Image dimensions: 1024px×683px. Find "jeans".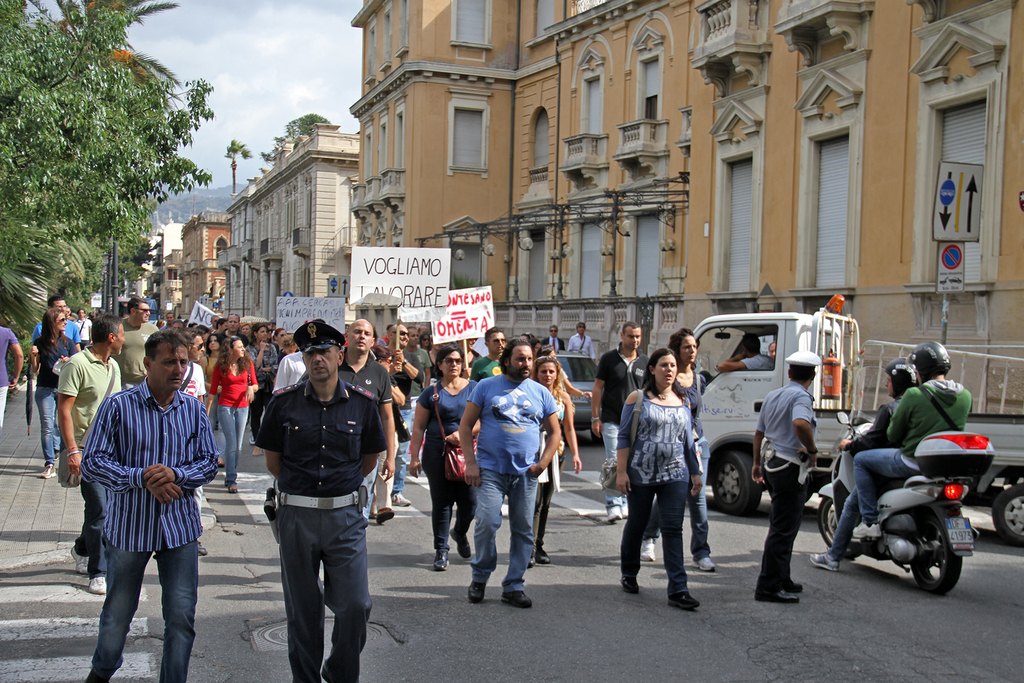
<box>828,488,856,559</box>.
